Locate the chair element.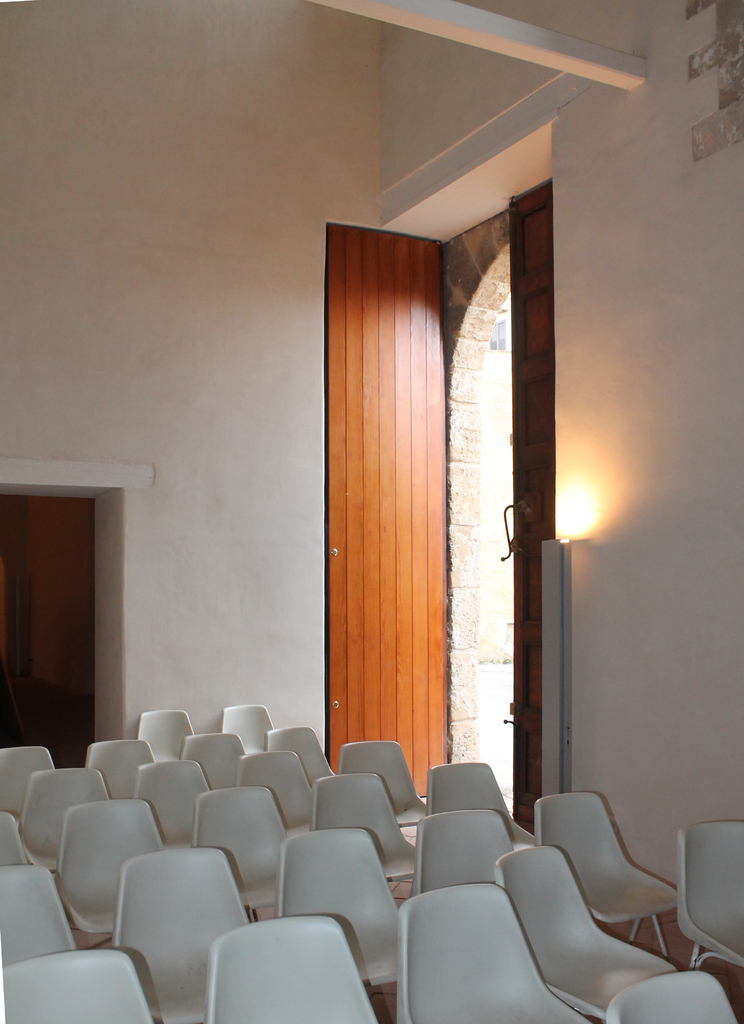
Element bbox: 608,968,743,1023.
